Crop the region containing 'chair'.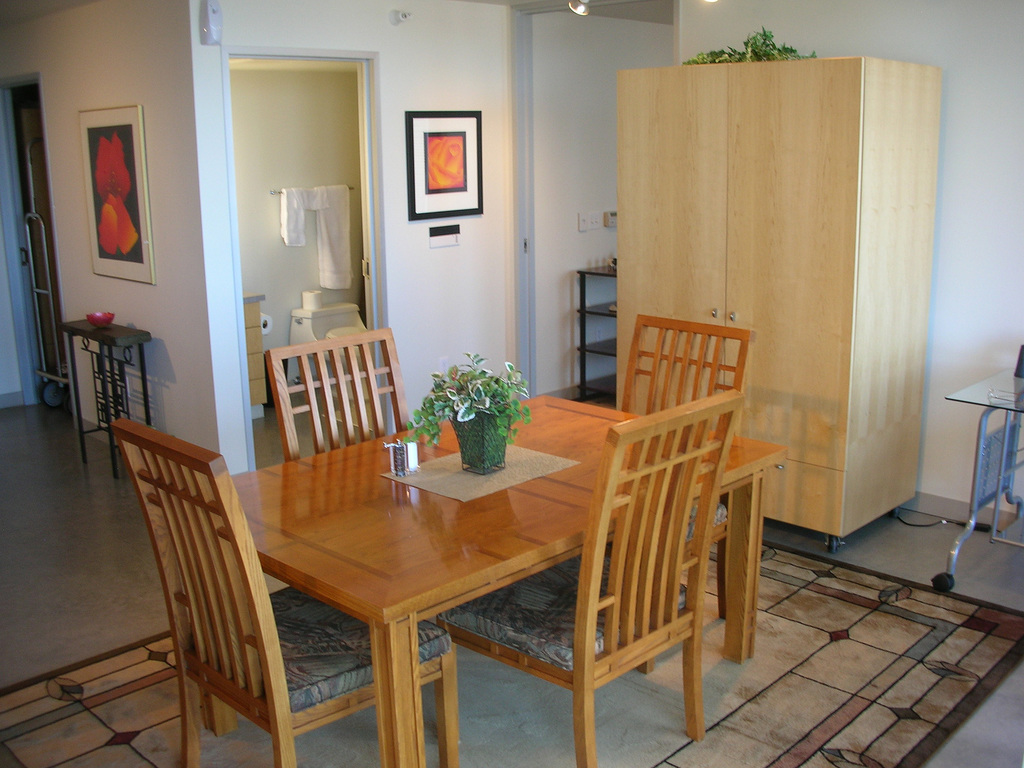
Crop region: <box>103,408,339,767</box>.
